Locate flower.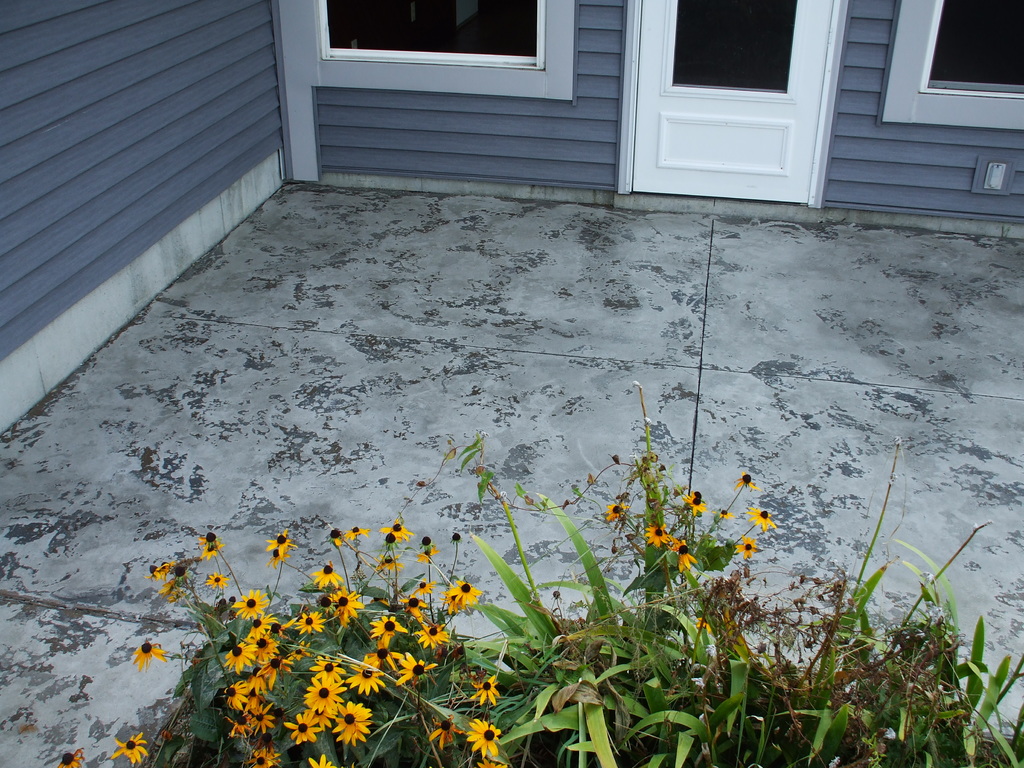
Bounding box: bbox=[229, 590, 269, 625].
